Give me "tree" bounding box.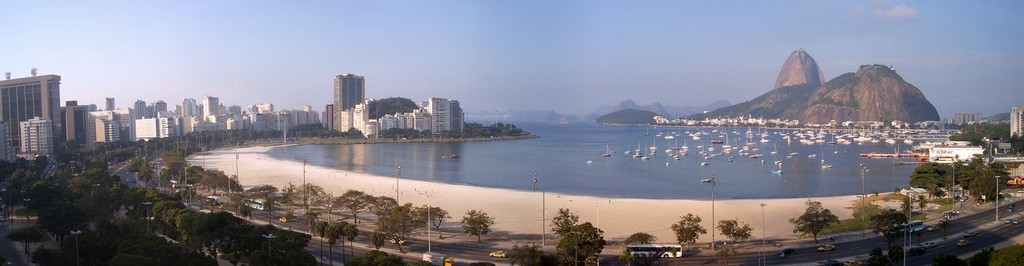
rect(671, 212, 708, 245).
